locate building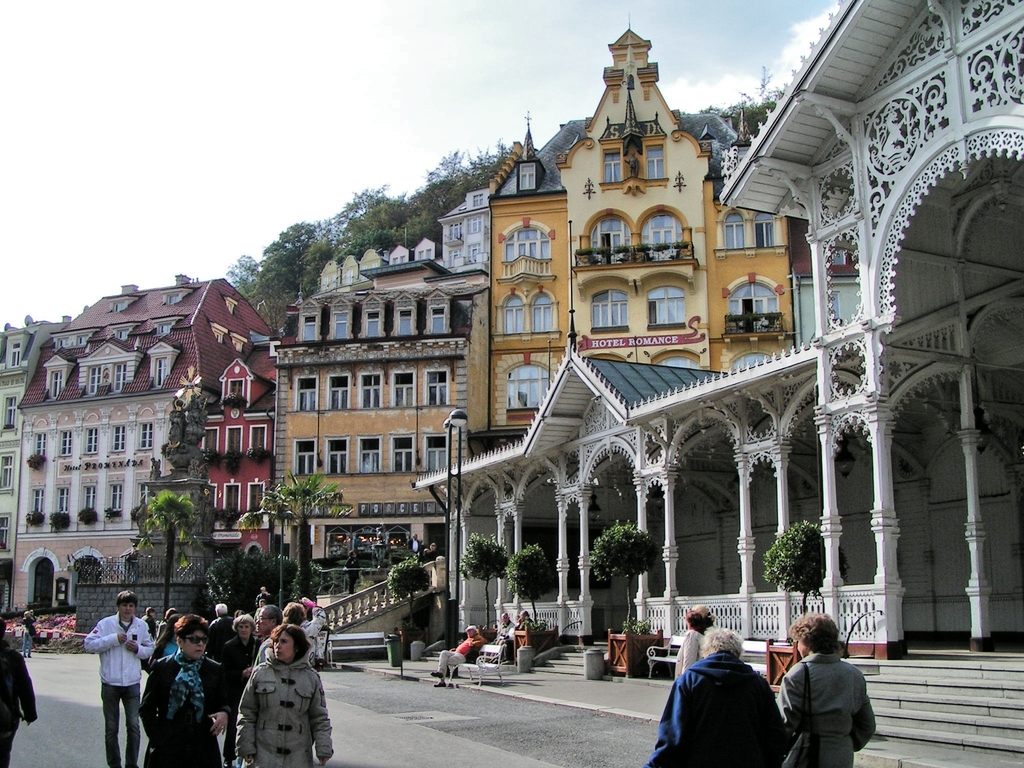
483, 19, 789, 436
